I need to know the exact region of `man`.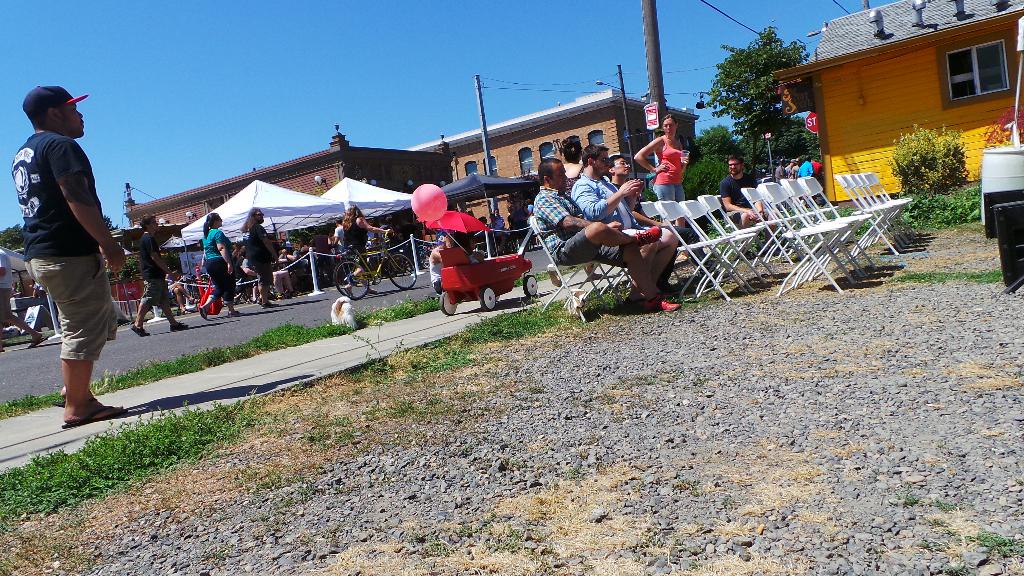
Region: pyautogui.locateOnScreen(20, 70, 130, 438).
